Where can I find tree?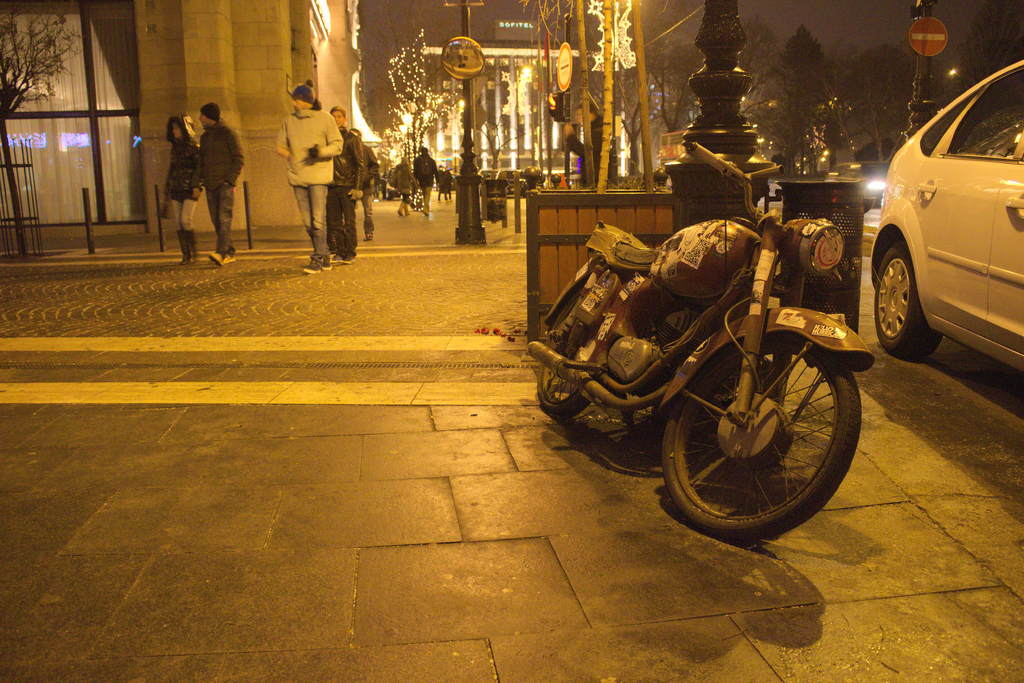
You can find it at [x1=948, y1=0, x2=1023, y2=90].
